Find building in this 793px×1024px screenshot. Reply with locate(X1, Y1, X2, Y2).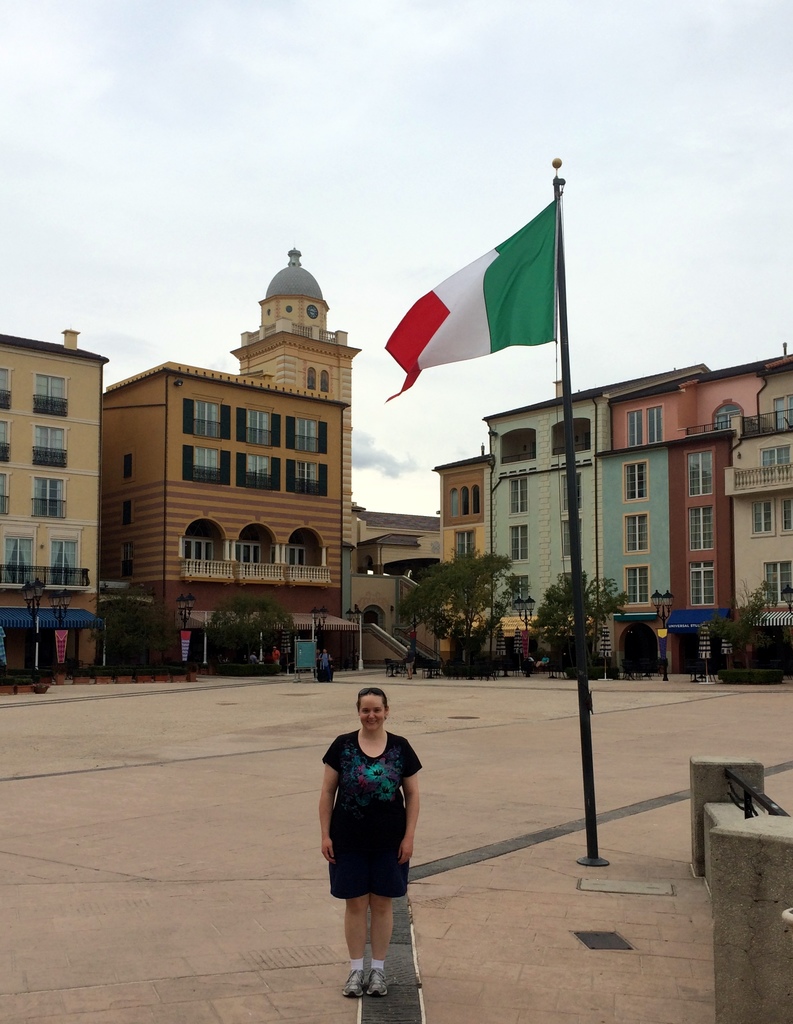
locate(98, 241, 357, 671).
